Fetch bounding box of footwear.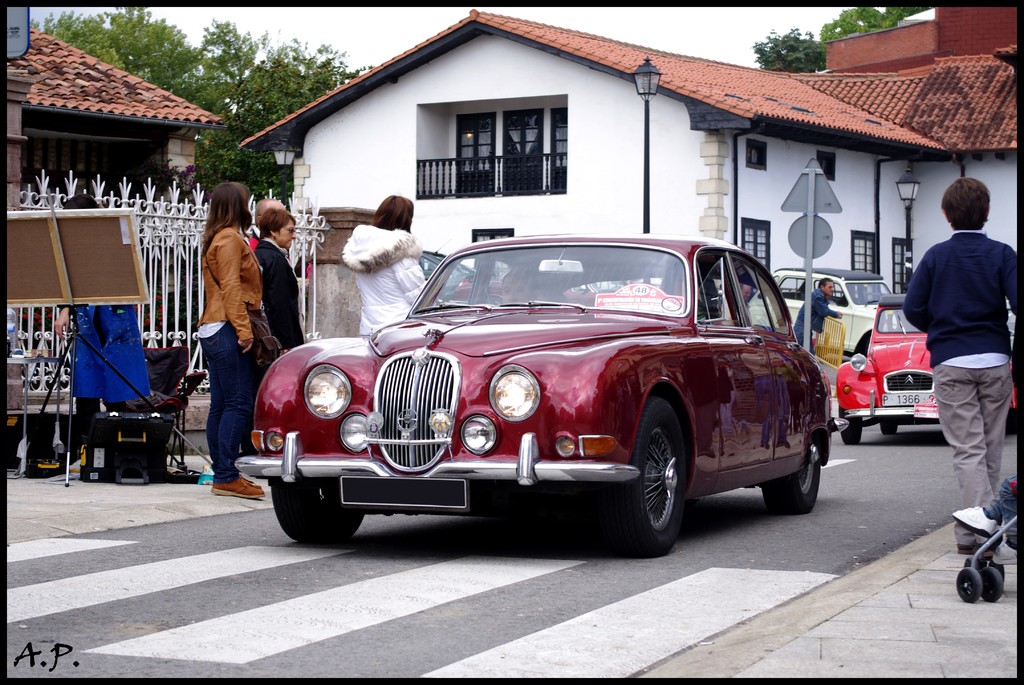
Bbox: pyautogui.locateOnScreen(949, 503, 998, 535).
